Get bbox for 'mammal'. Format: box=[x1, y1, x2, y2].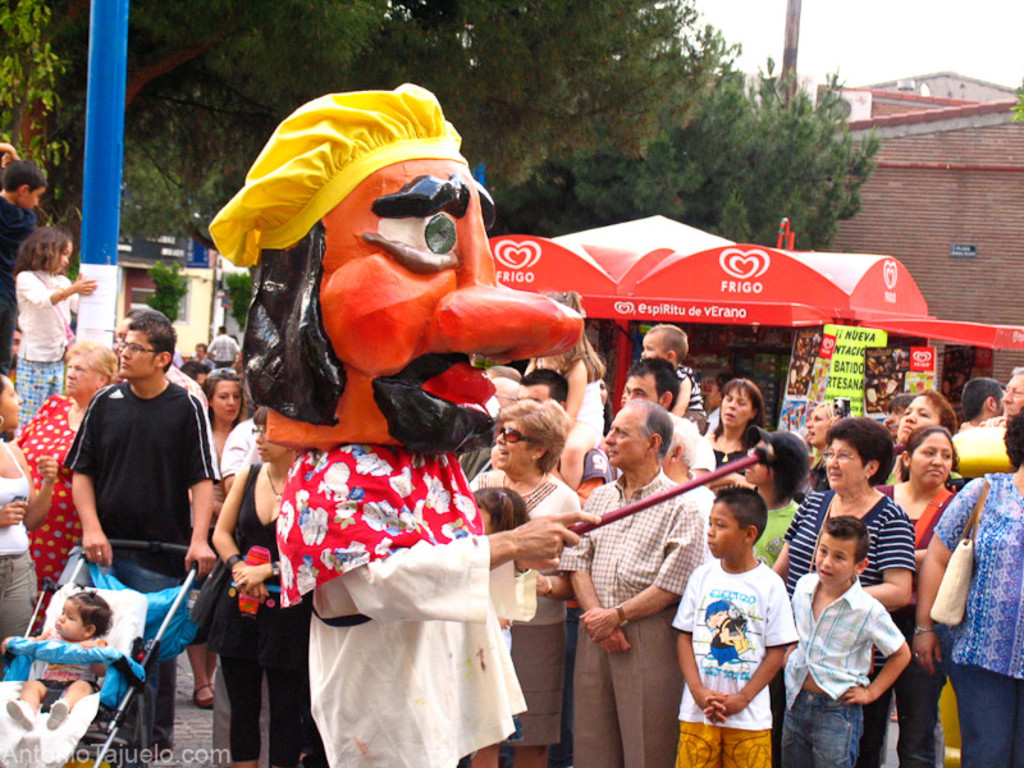
box=[1, 586, 108, 728].
